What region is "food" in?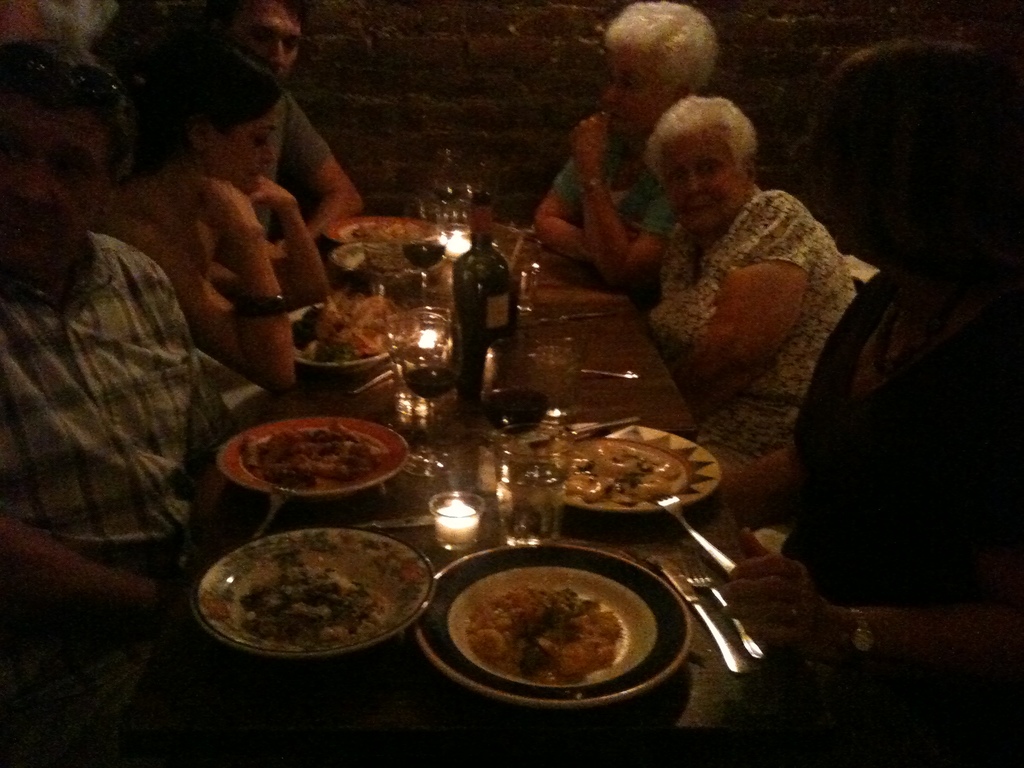
{"x1": 350, "y1": 212, "x2": 429, "y2": 246}.
